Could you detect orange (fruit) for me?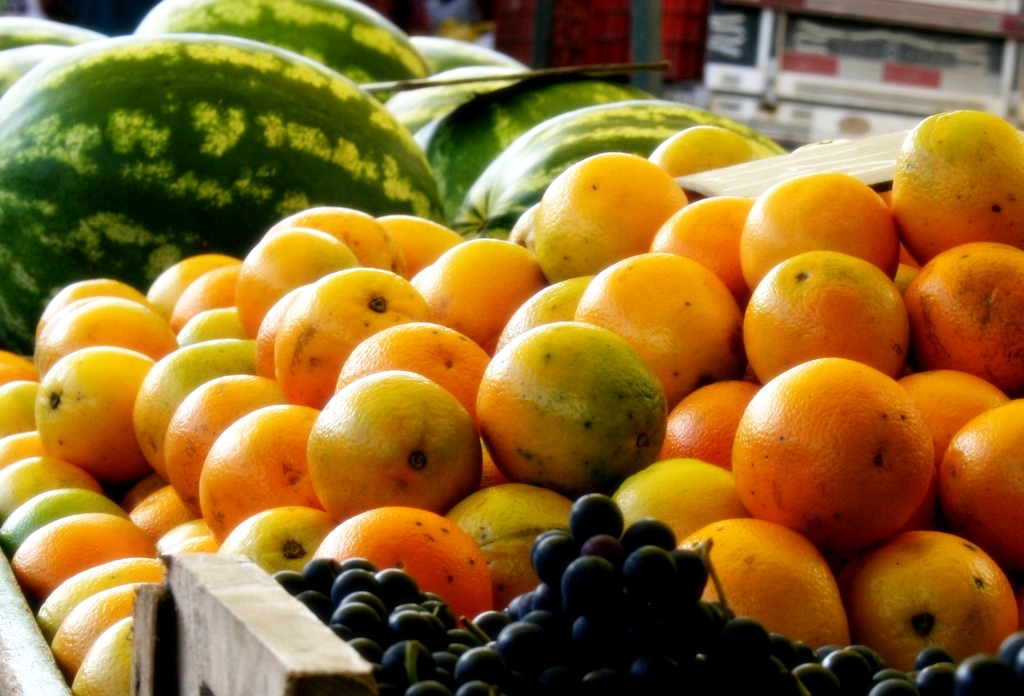
Detection result: 142:254:225:309.
